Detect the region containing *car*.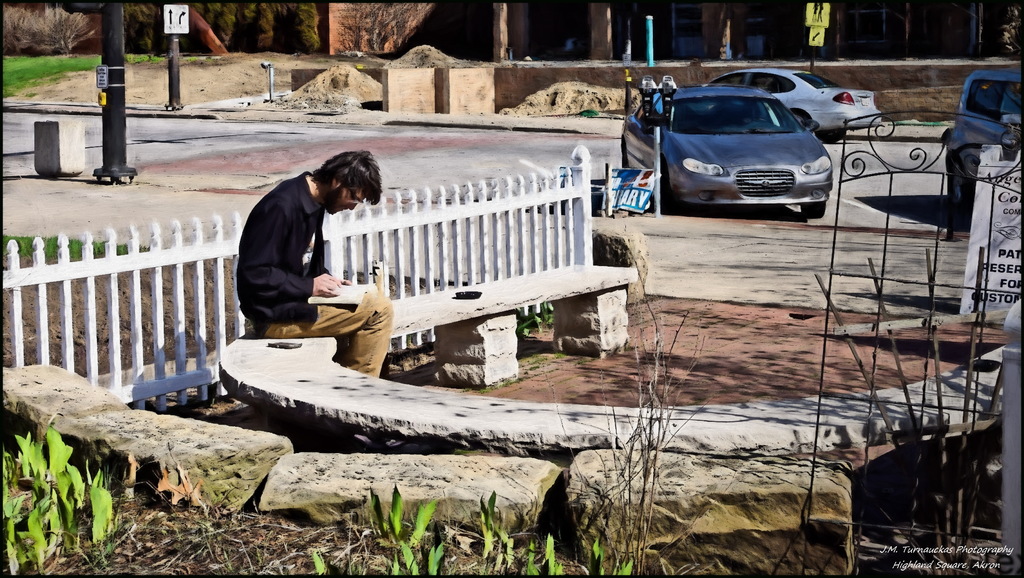
box=[710, 67, 888, 142].
